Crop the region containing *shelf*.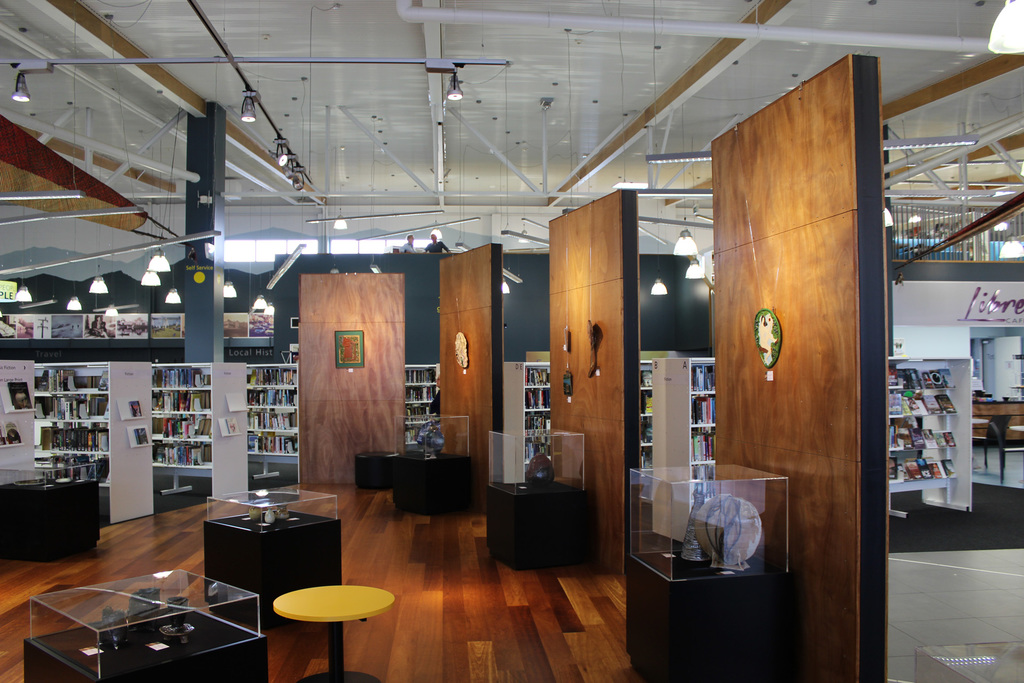
Crop region: 404/402/436/427.
